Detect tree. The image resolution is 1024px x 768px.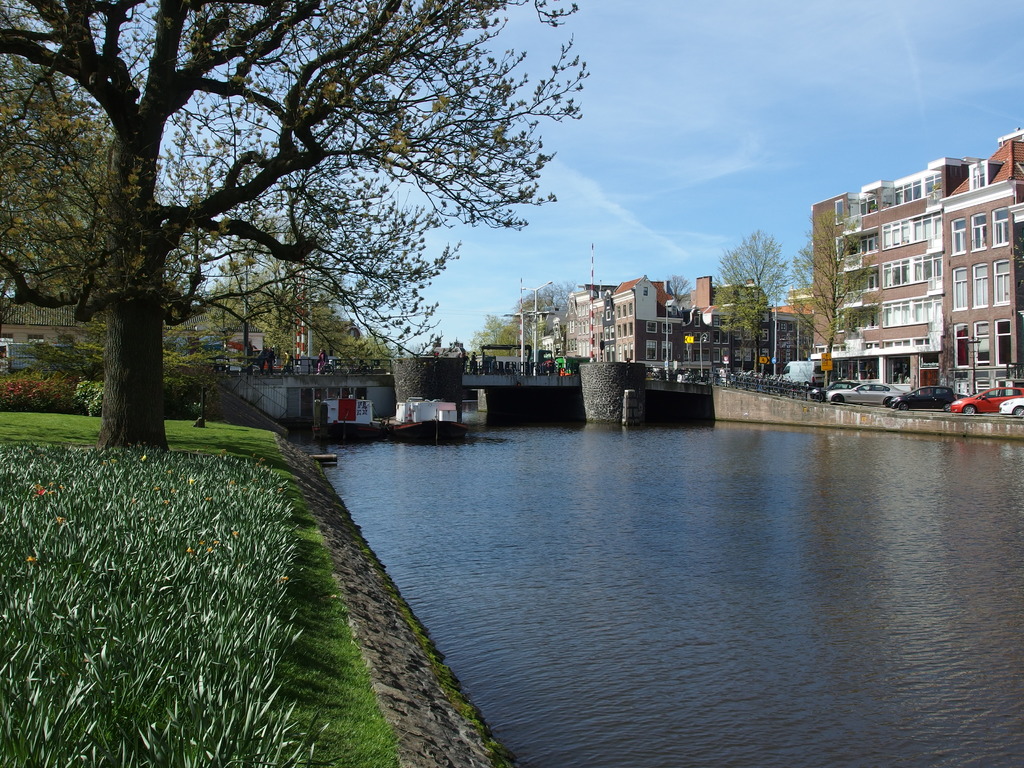
(780,207,892,381).
